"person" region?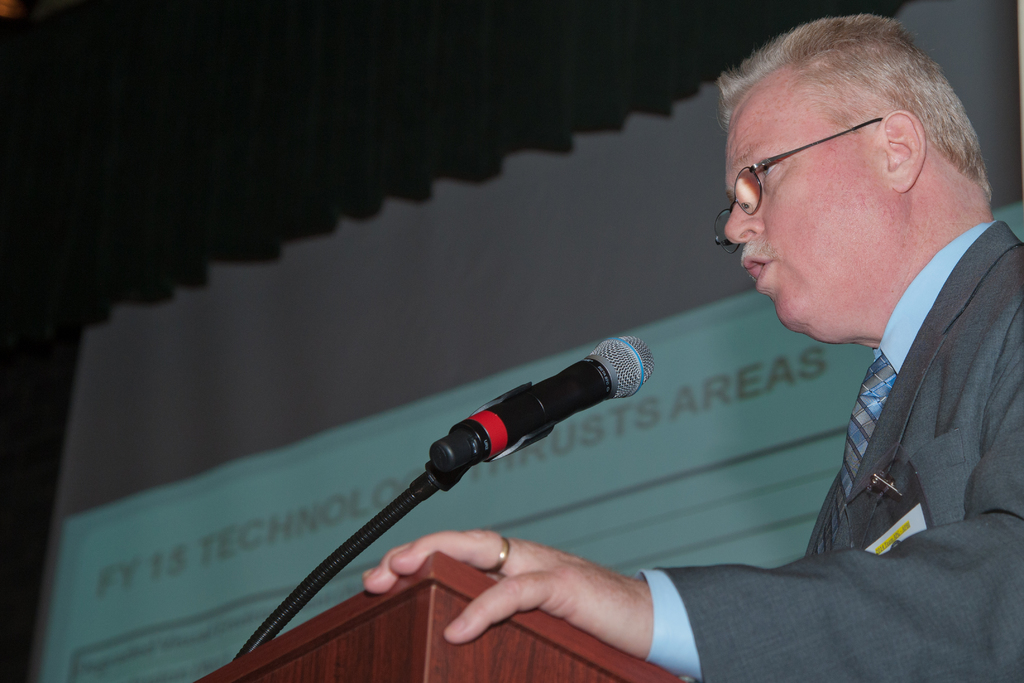
365/11/1023/682
